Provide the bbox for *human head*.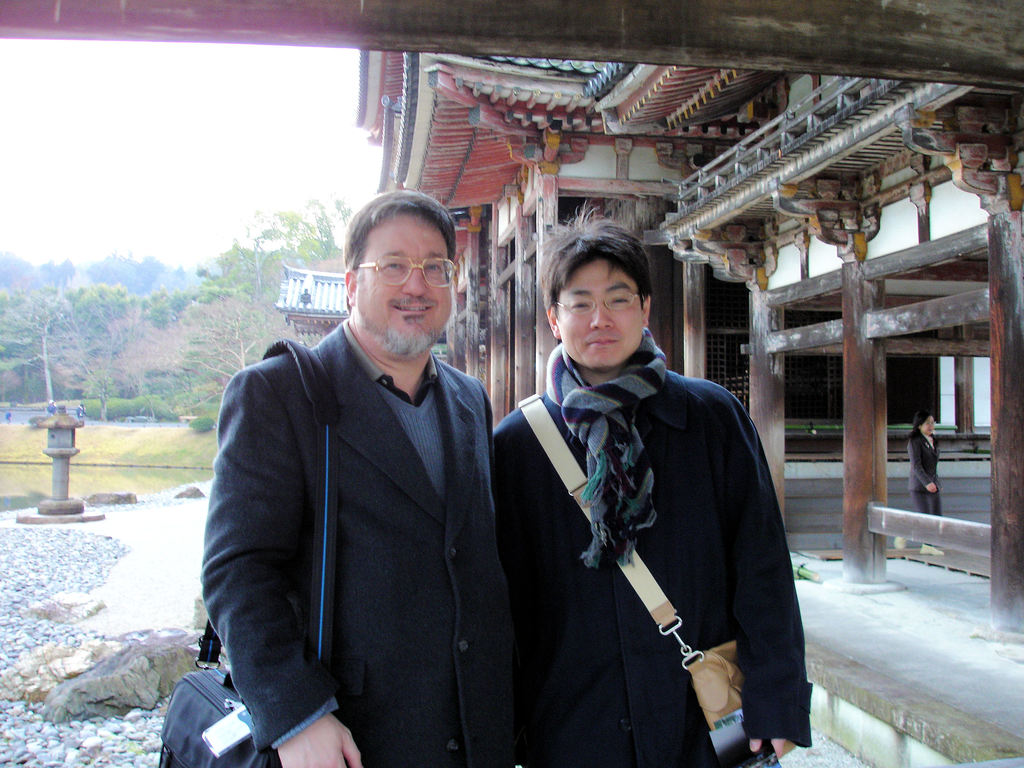
box=[339, 193, 458, 358].
